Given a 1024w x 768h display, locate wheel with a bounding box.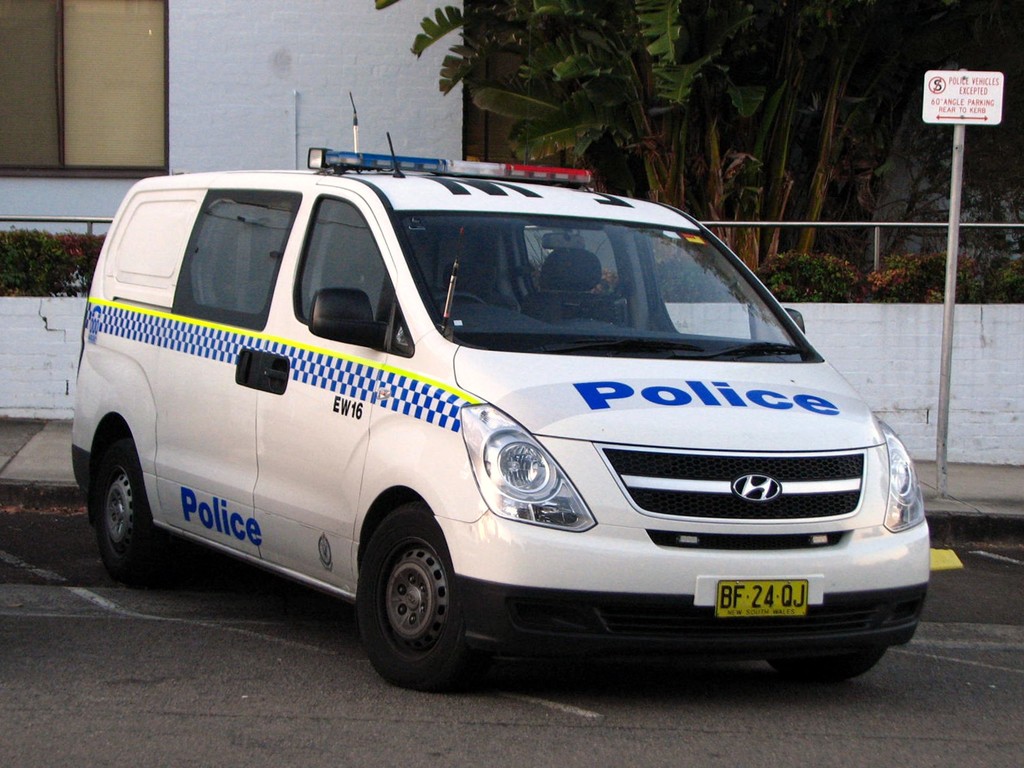
Located: 764,647,888,673.
